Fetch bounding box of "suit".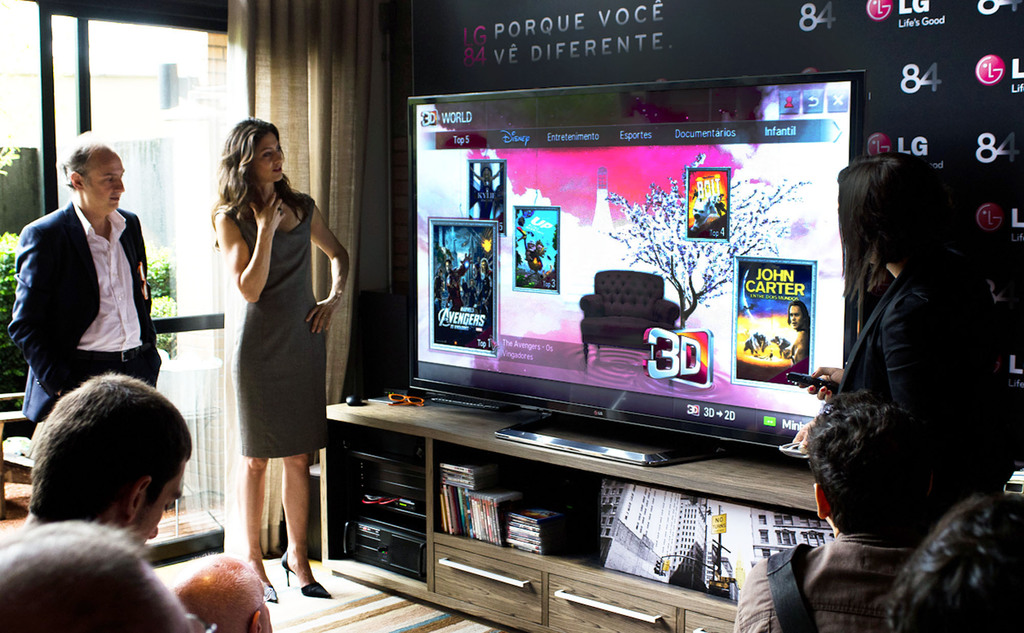
Bbox: bbox=[17, 169, 159, 422].
